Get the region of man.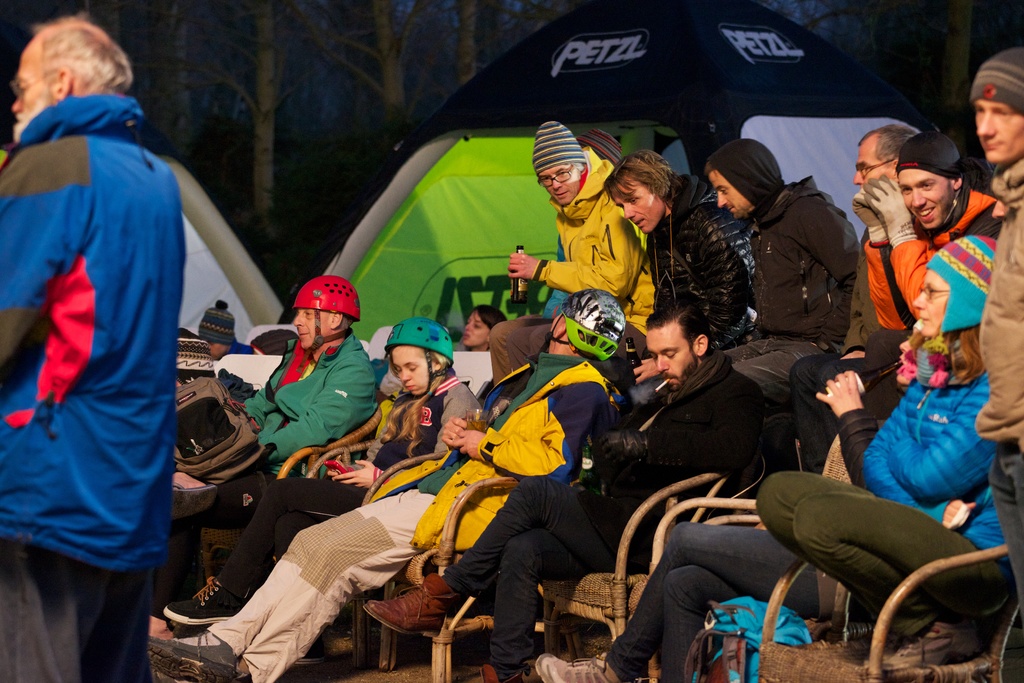
[842, 114, 916, 355].
